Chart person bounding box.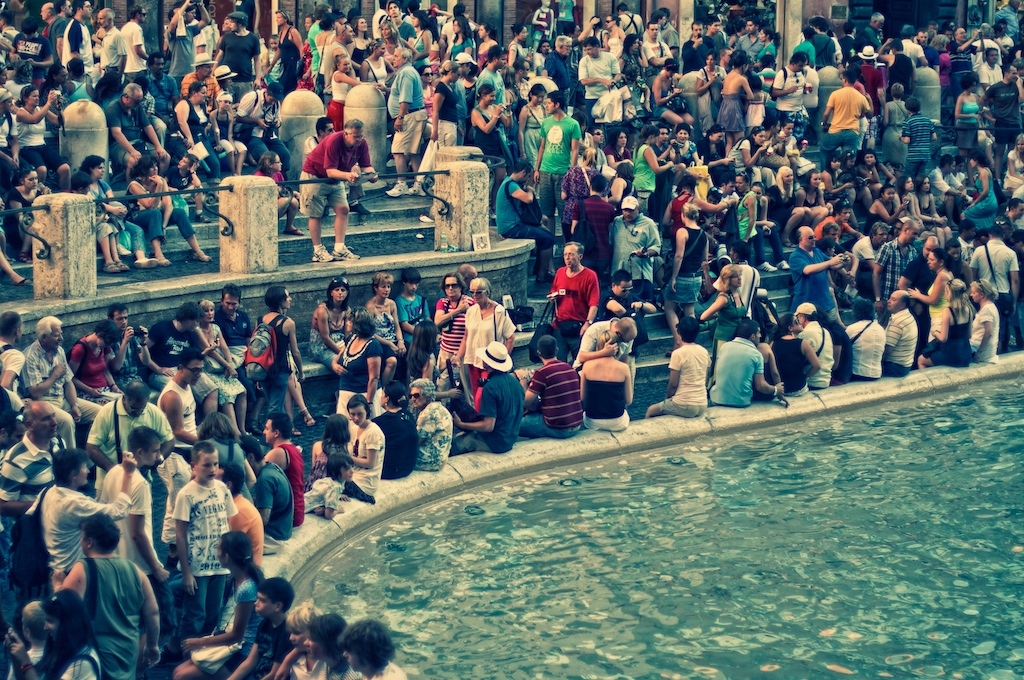
Charted: locate(299, 115, 375, 264).
